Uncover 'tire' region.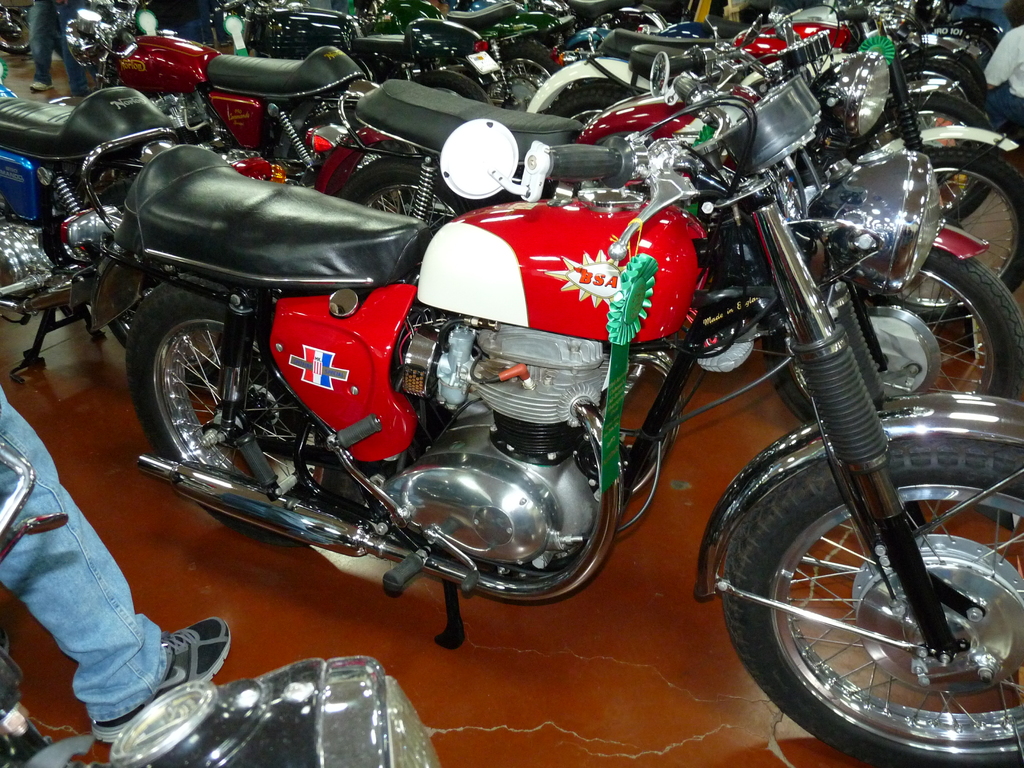
Uncovered: detection(867, 91, 995, 224).
